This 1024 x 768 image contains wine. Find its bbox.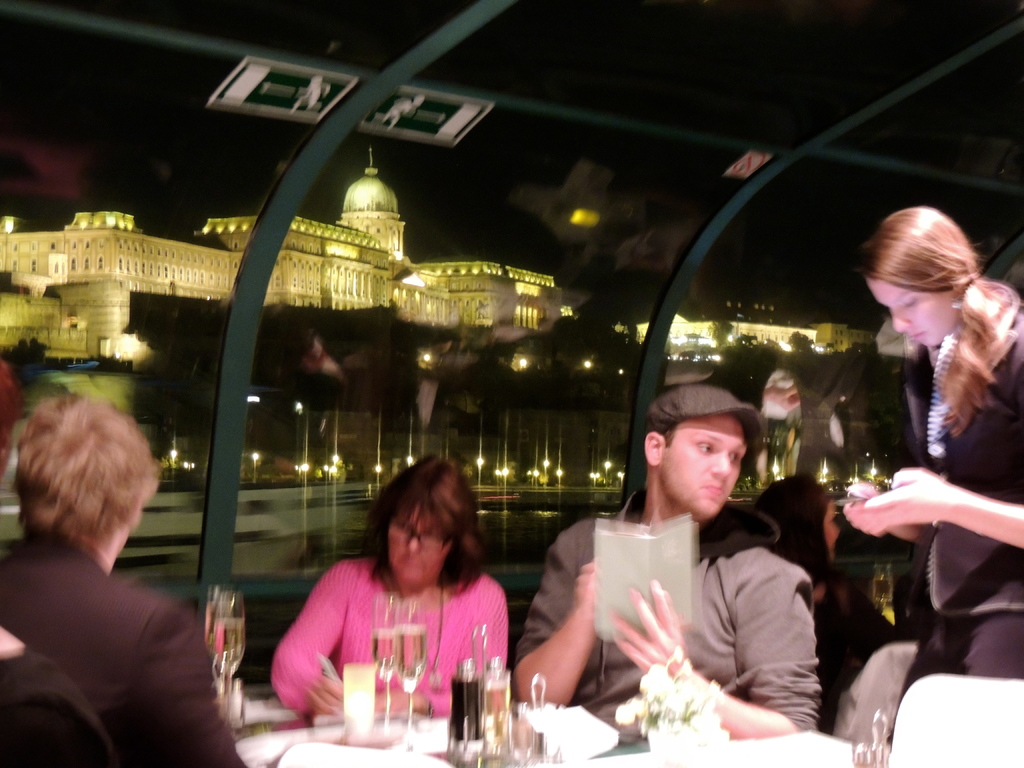
876:577:897:605.
